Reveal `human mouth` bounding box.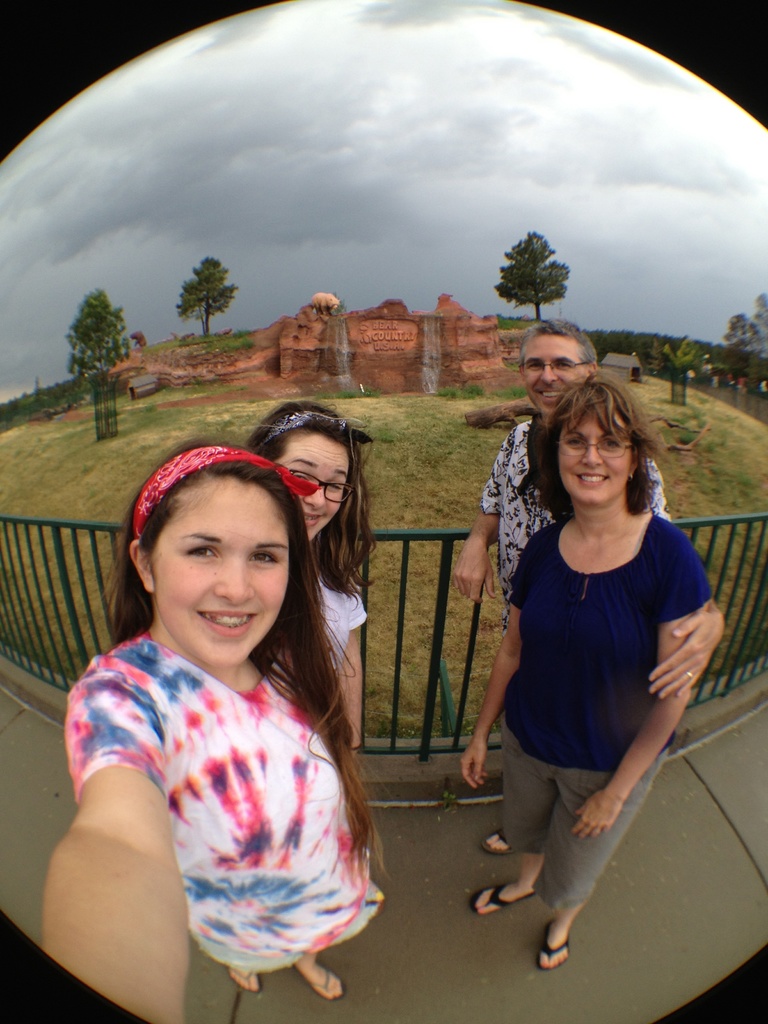
Revealed: x1=579, y1=468, x2=607, y2=486.
